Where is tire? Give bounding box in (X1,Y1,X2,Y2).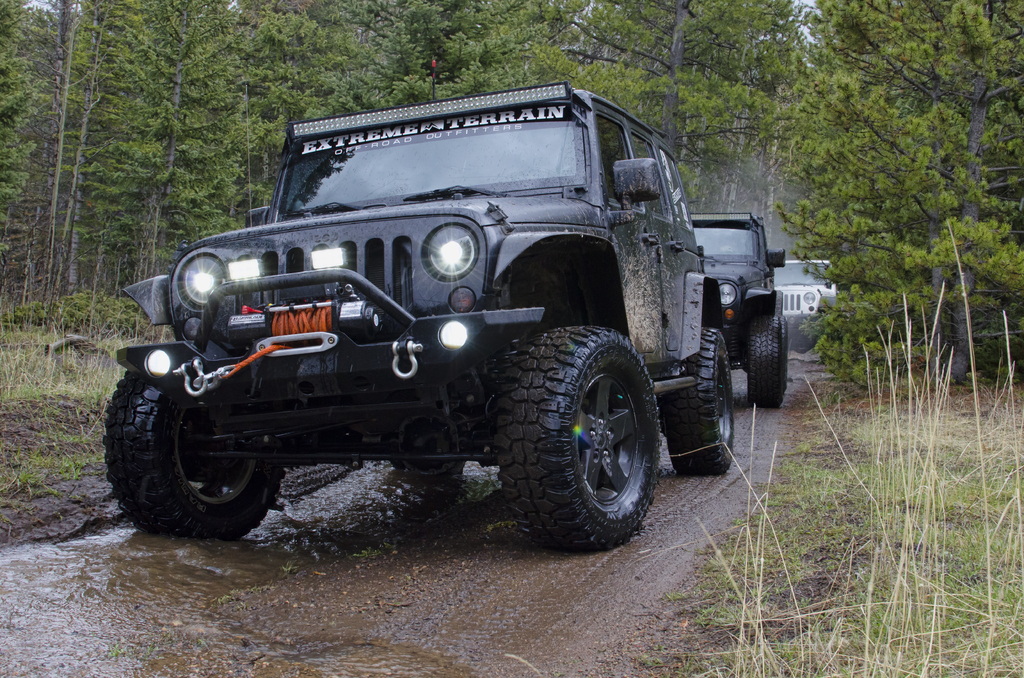
(497,328,667,549).
